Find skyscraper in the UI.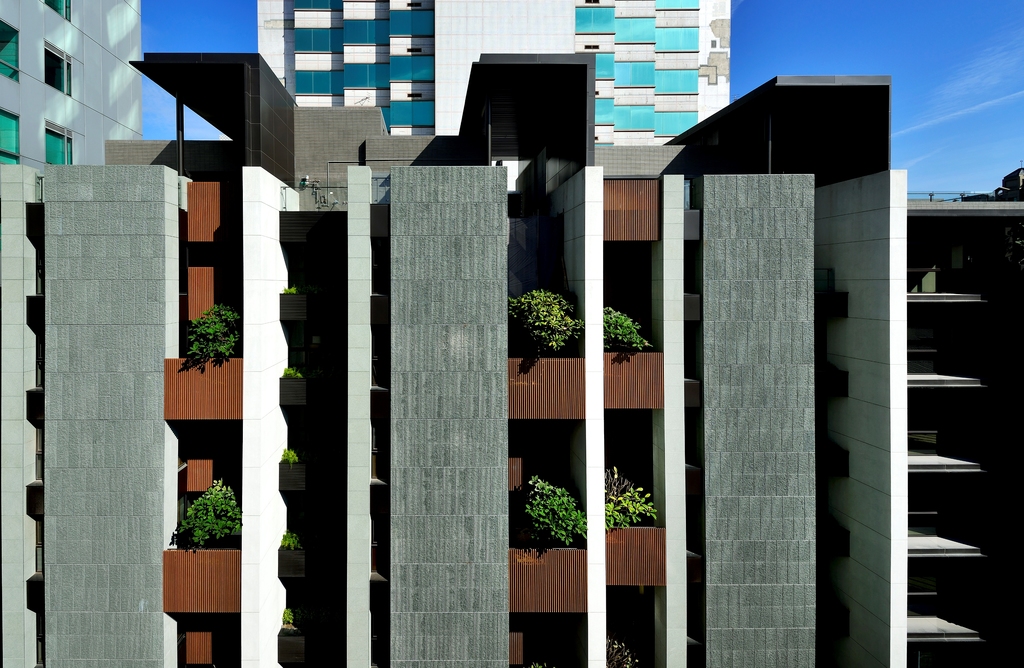
UI element at box=[260, 0, 728, 145].
